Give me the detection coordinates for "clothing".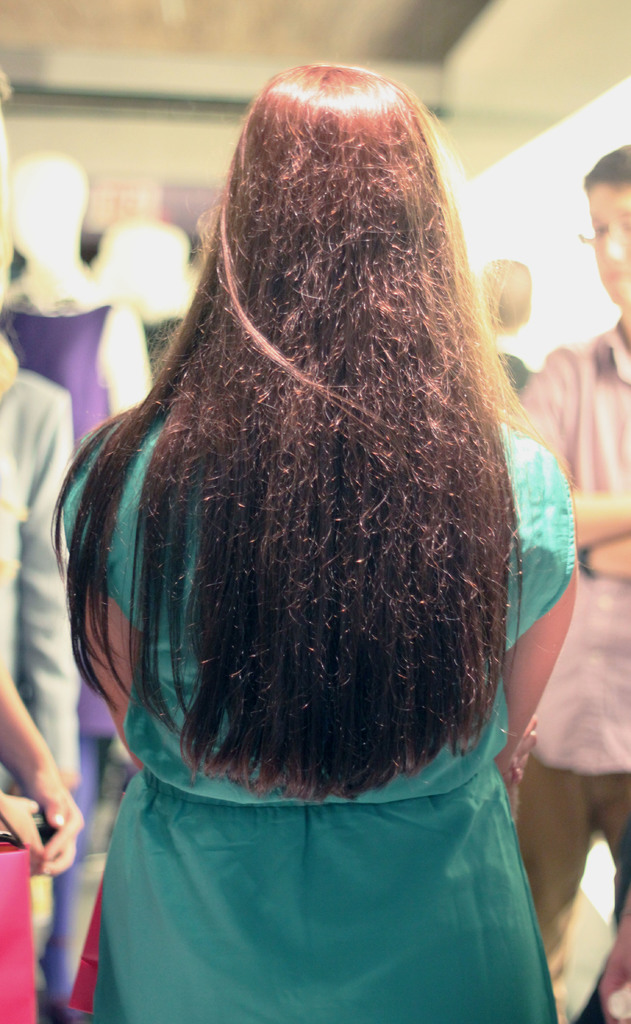
bbox=(0, 364, 73, 796).
